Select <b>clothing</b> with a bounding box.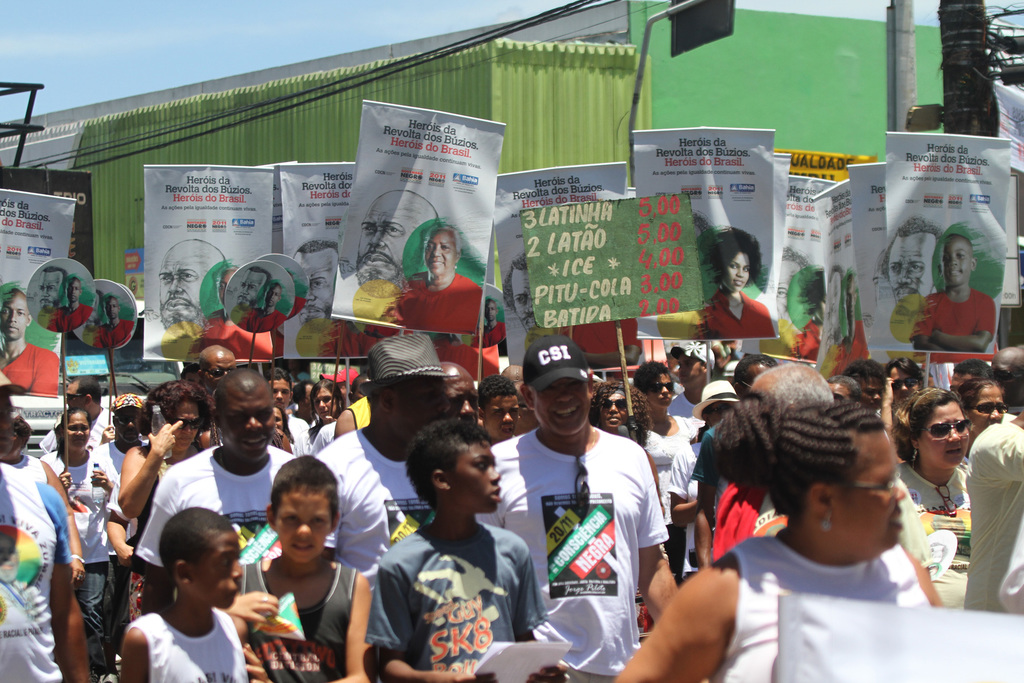
x1=895 y1=466 x2=973 y2=522.
